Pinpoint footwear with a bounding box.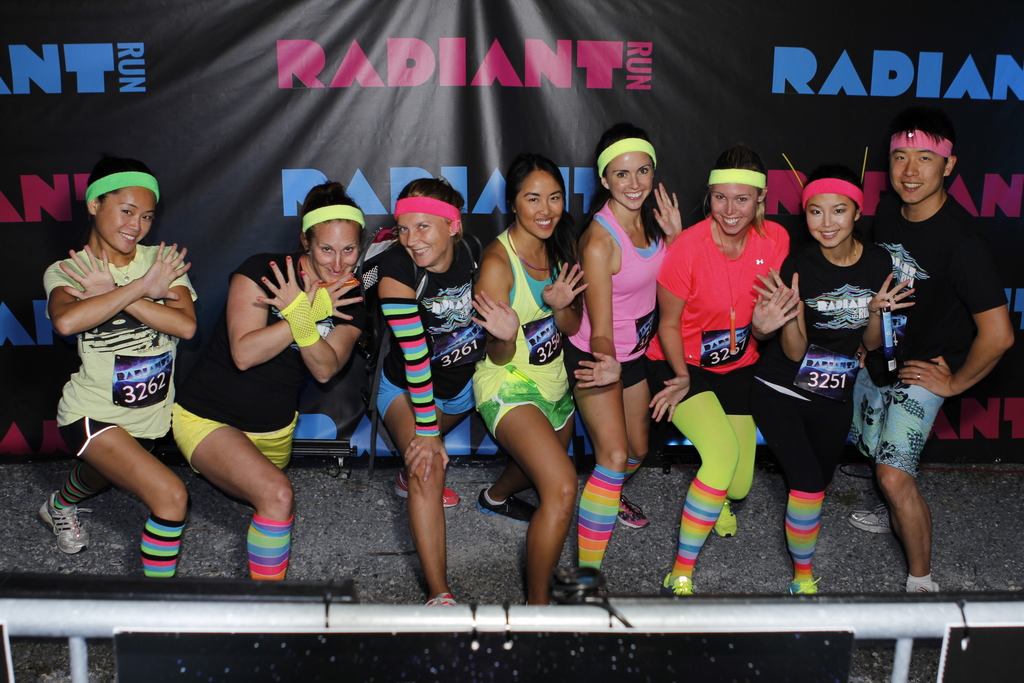
{"x1": 618, "y1": 497, "x2": 651, "y2": 528}.
